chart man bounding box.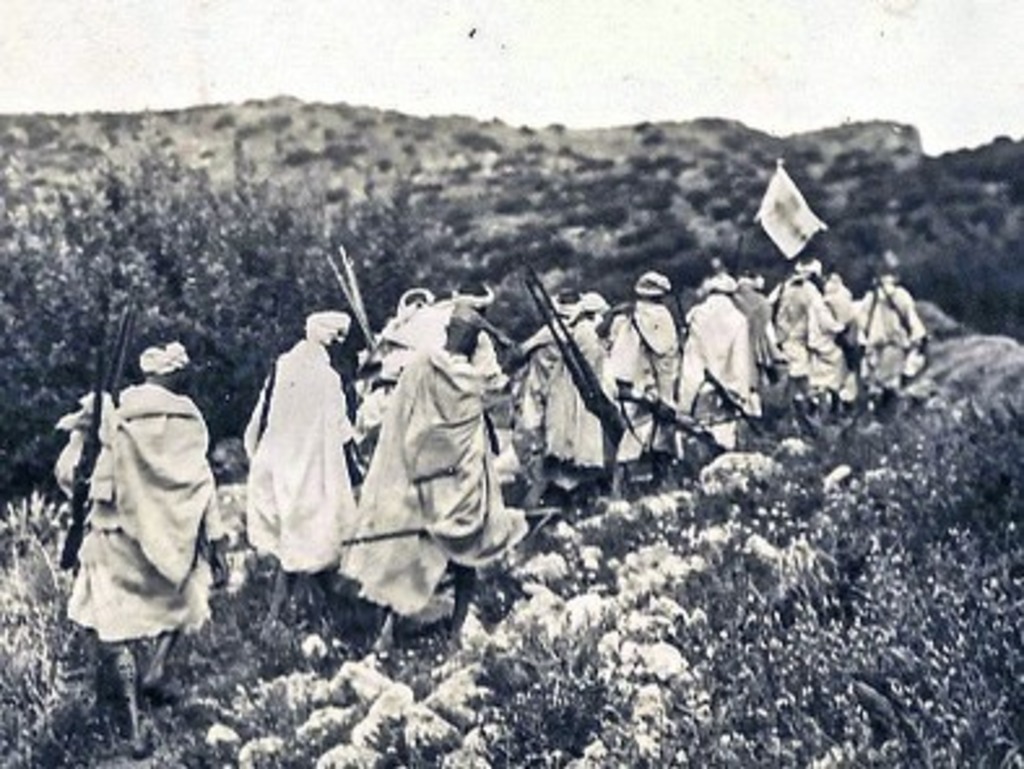
Charted: Rect(865, 255, 925, 395).
